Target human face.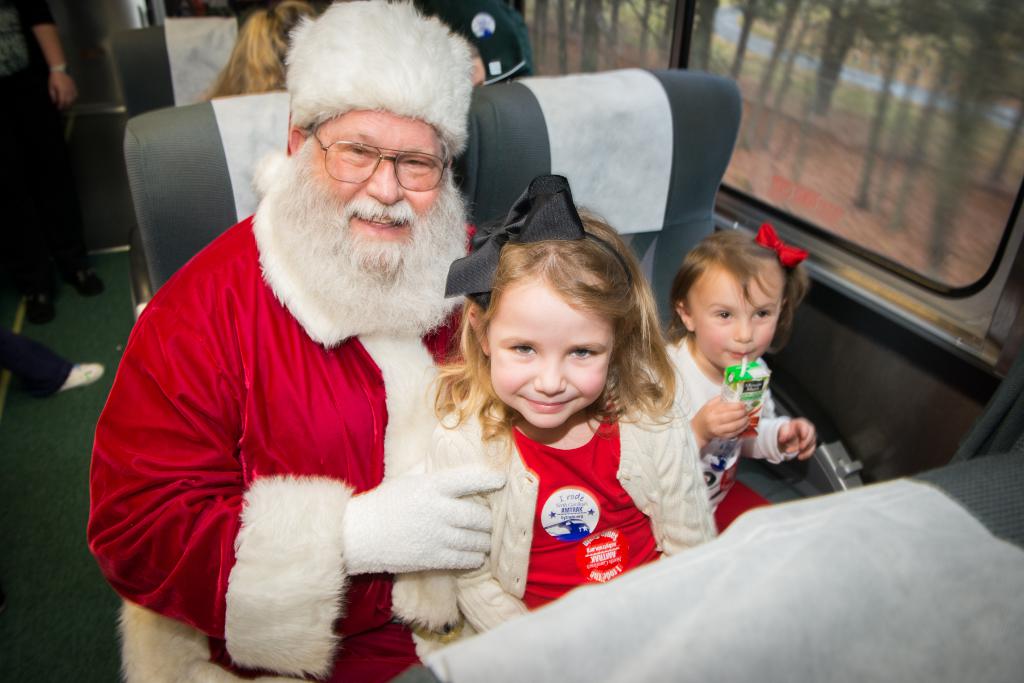
Target region: [left=688, top=261, right=781, bottom=371].
